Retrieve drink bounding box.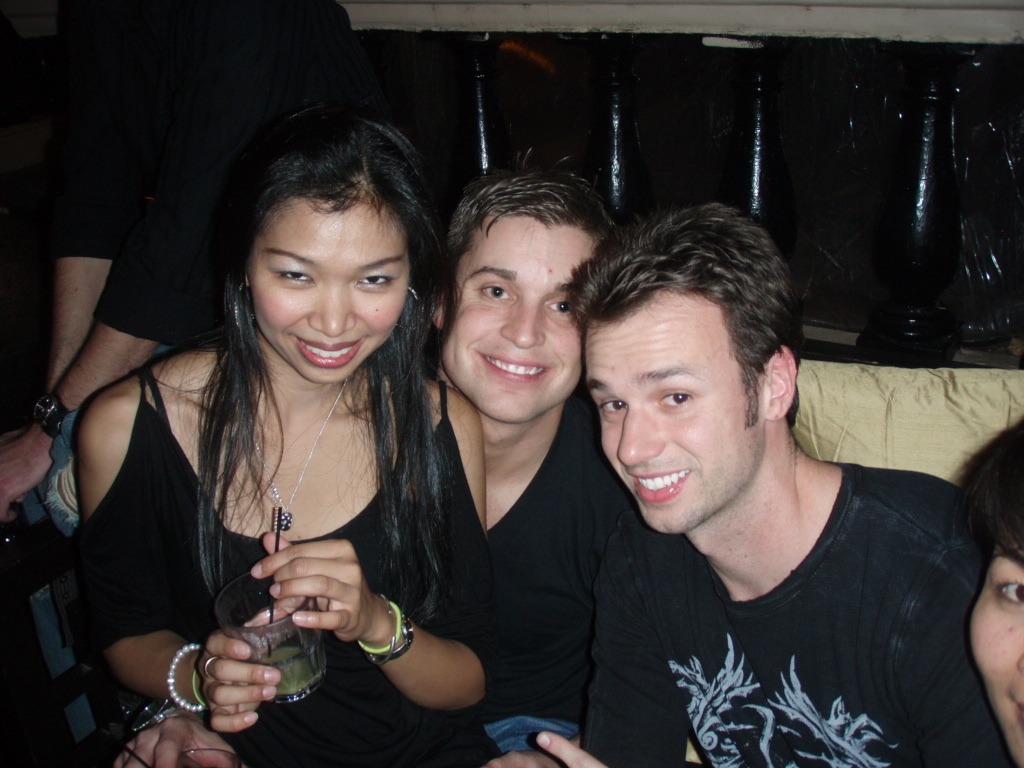
Bounding box: bbox=[273, 628, 318, 692].
